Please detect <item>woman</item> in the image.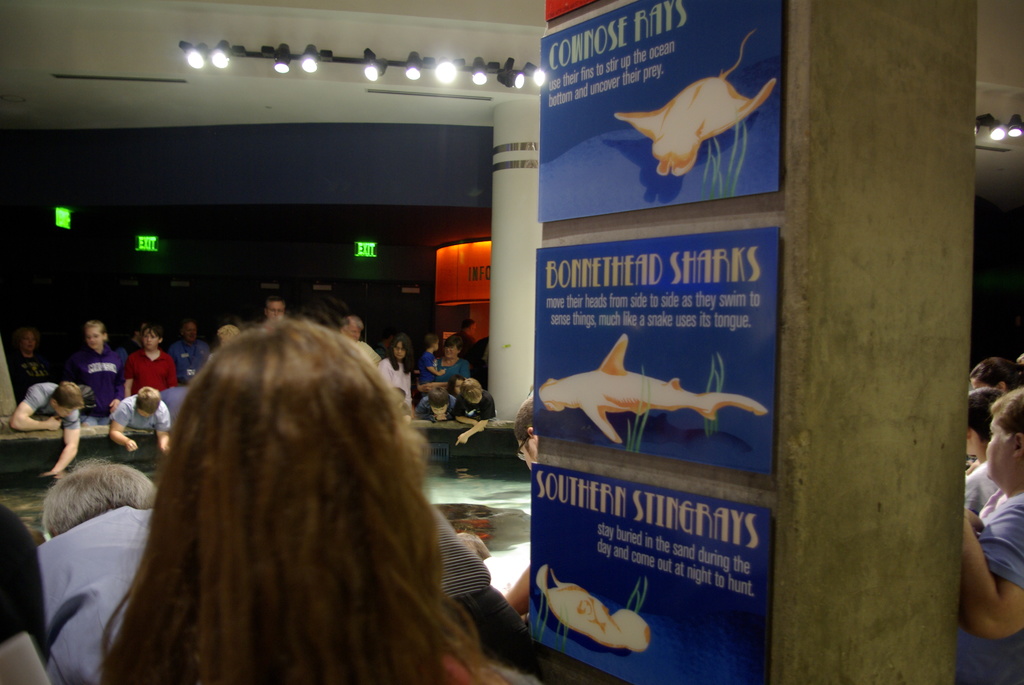
detection(421, 336, 468, 392).
